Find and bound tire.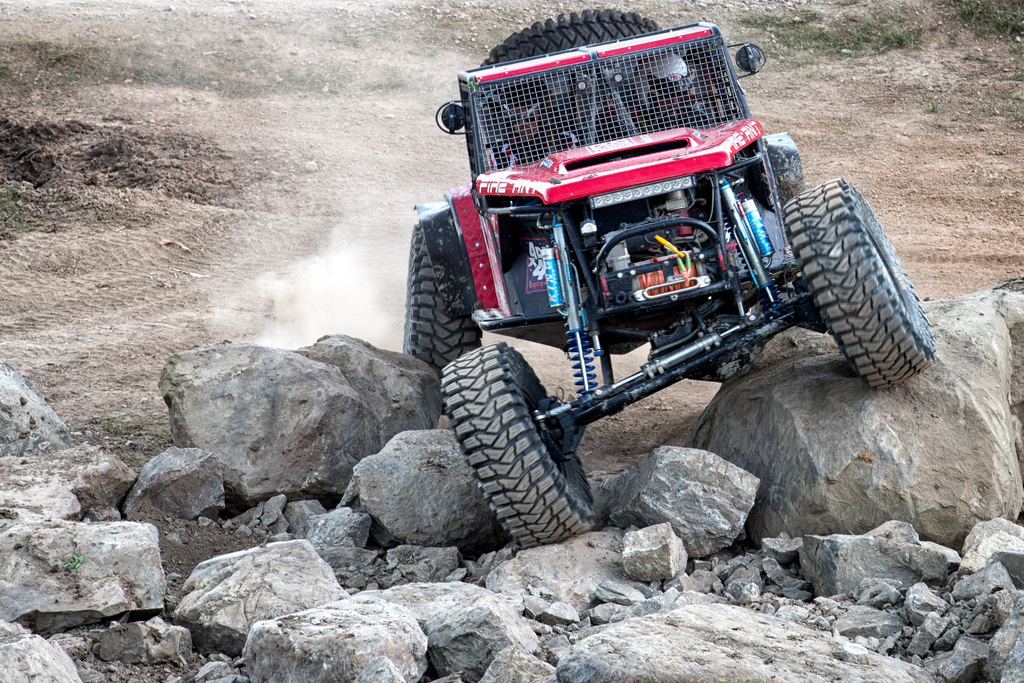
Bound: <bbox>800, 183, 828, 334</bbox>.
